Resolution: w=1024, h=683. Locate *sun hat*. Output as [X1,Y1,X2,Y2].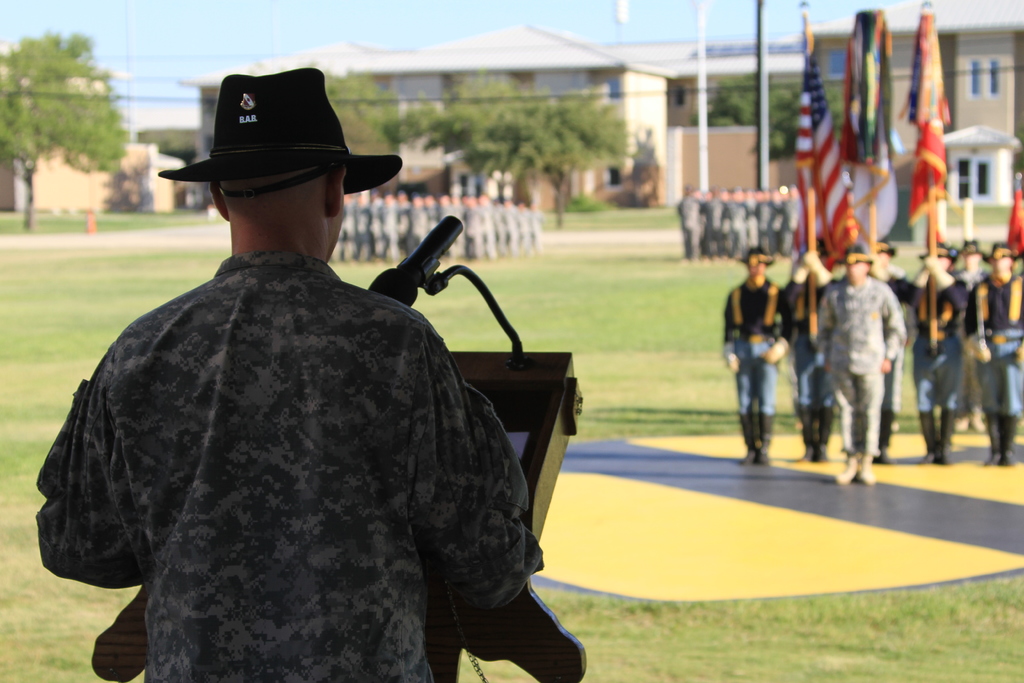
[955,235,988,252].
